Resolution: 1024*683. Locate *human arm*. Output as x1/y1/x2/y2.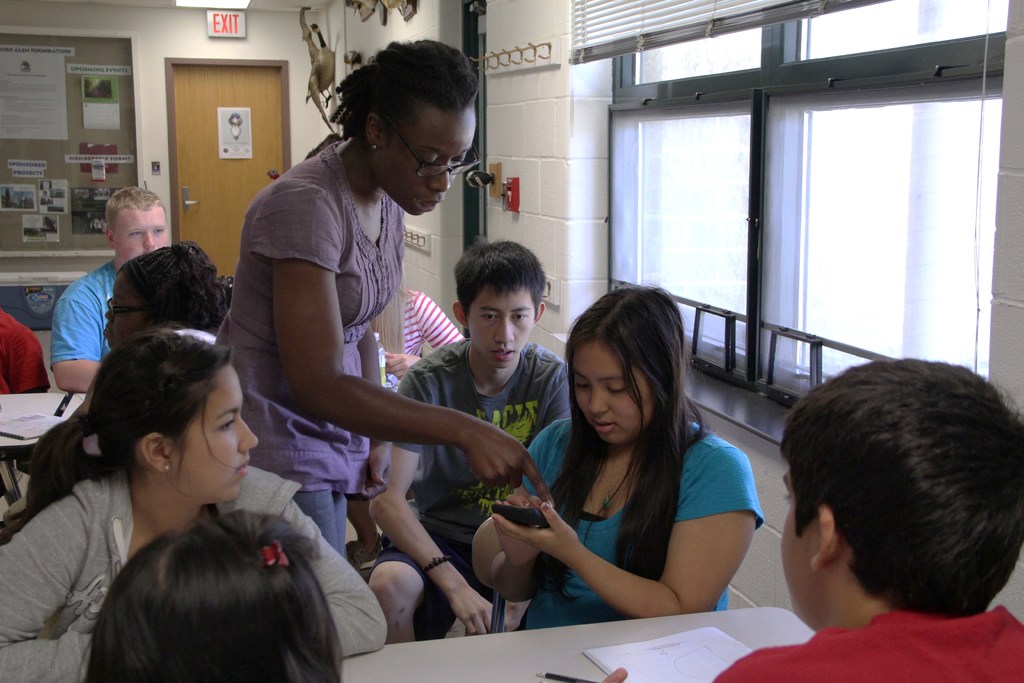
273/171/568/502.
